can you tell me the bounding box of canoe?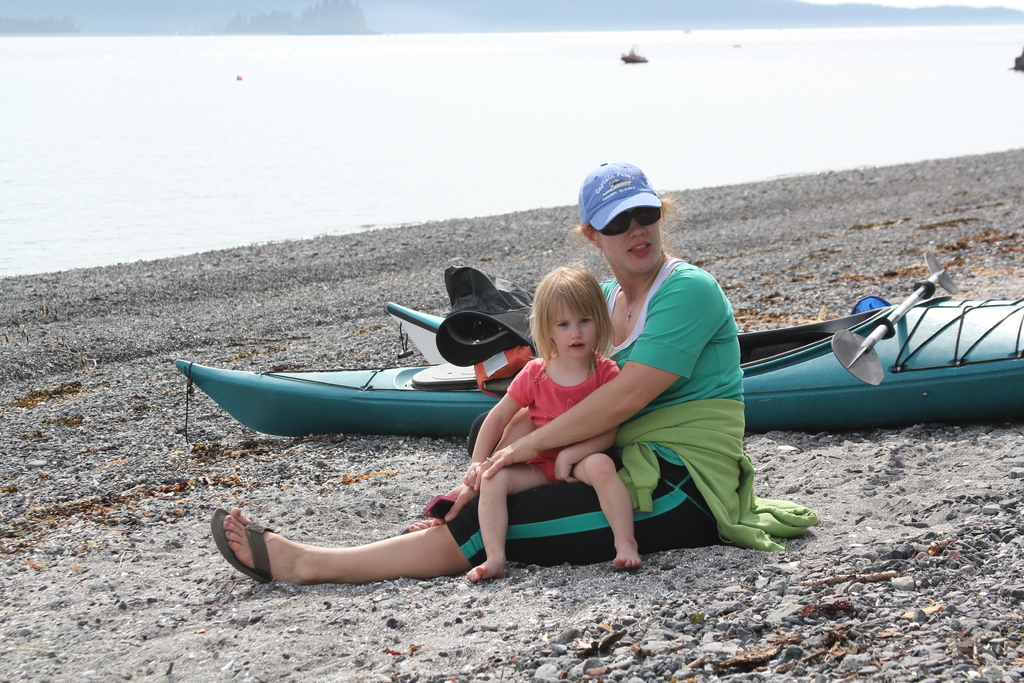
[x1=174, y1=294, x2=1023, y2=401].
